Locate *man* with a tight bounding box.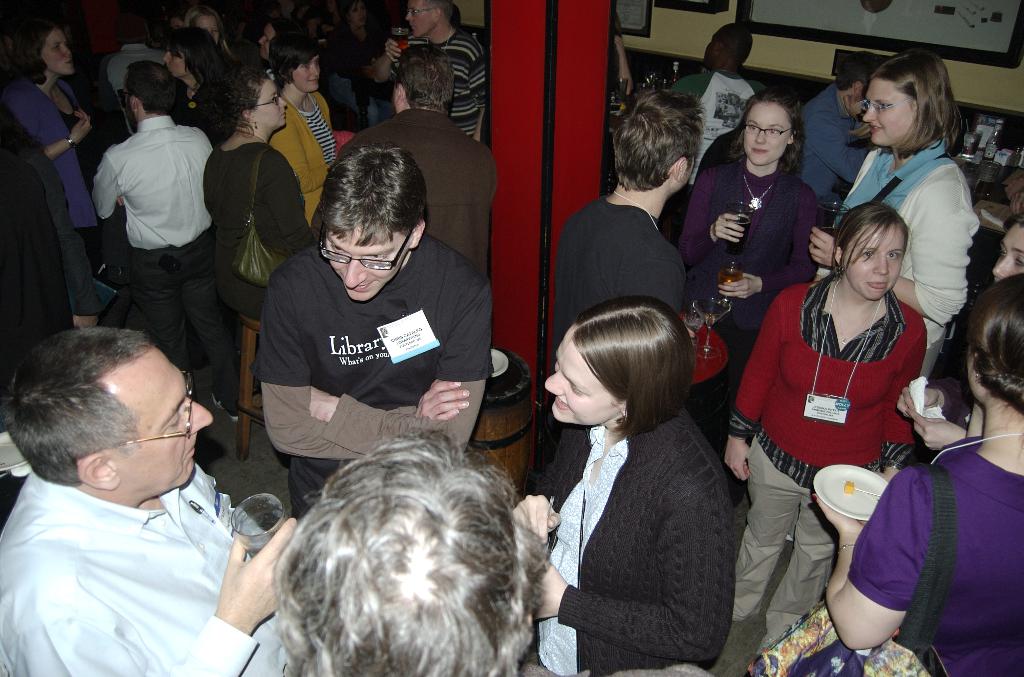
bbox(799, 51, 875, 203).
